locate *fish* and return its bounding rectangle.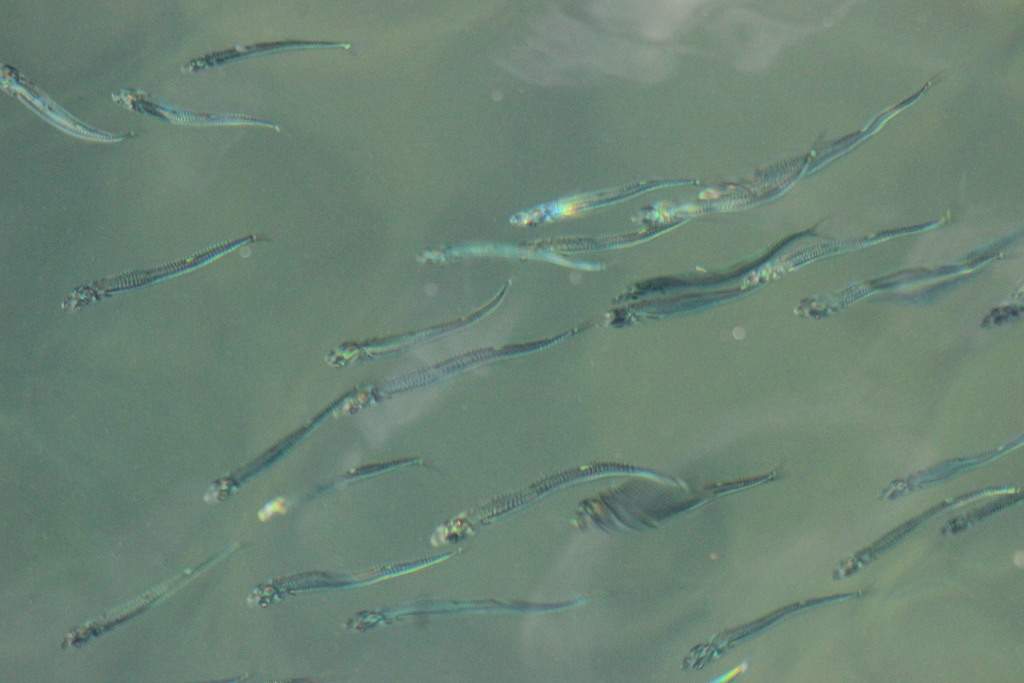
left=775, top=211, right=948, bottom=280.
